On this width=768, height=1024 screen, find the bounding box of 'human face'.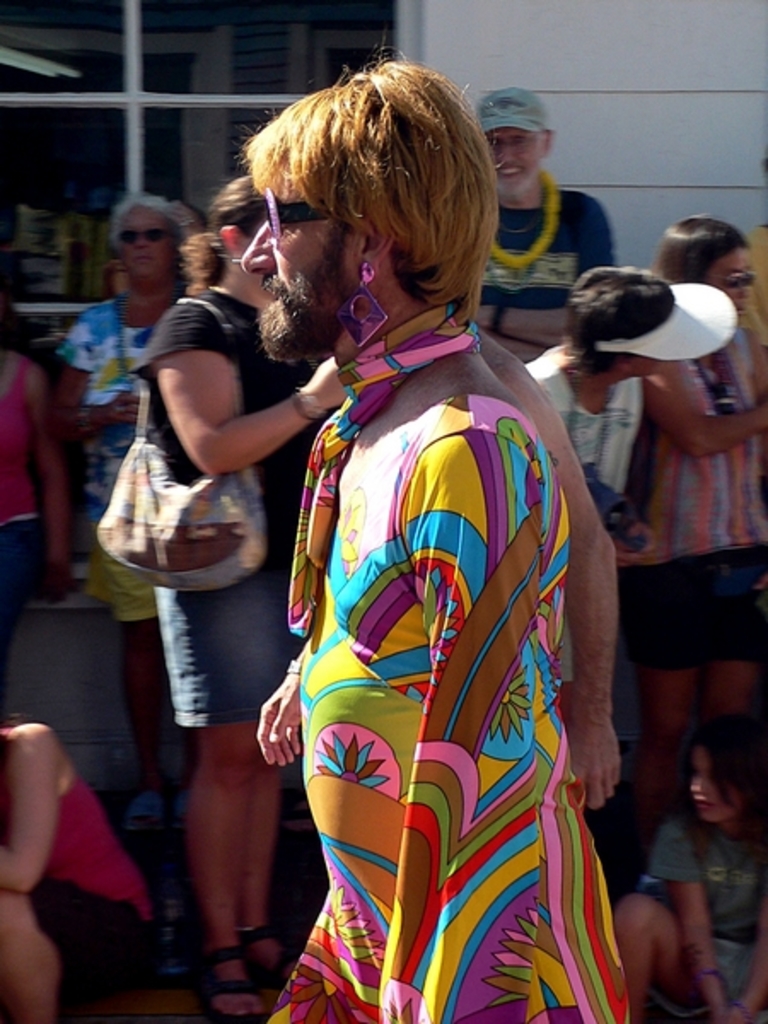
Bounding box: [x1=118, y1=205, x2=167, y2=290].
